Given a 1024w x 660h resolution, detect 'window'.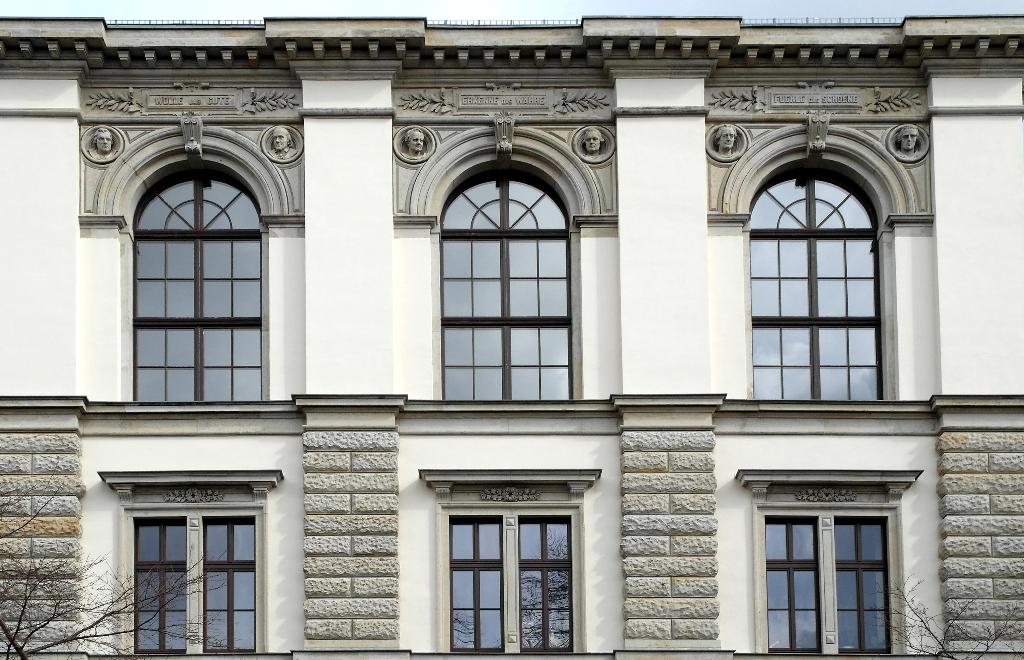
x1=132, y1=173, x2=266, y2=397.
